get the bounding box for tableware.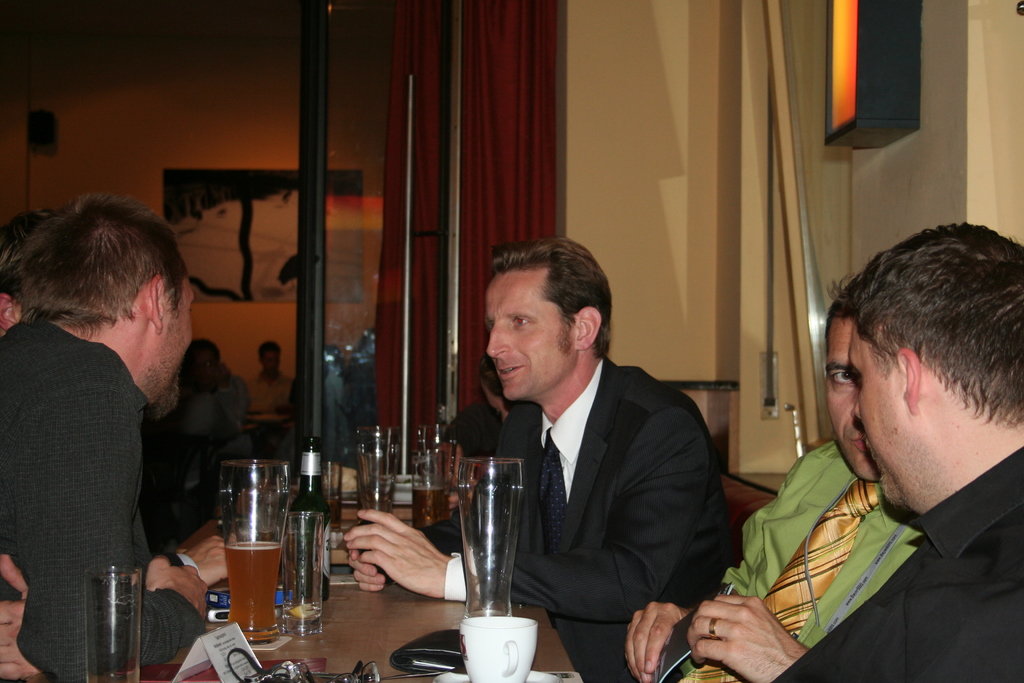
(210, 457, 291, 642).
